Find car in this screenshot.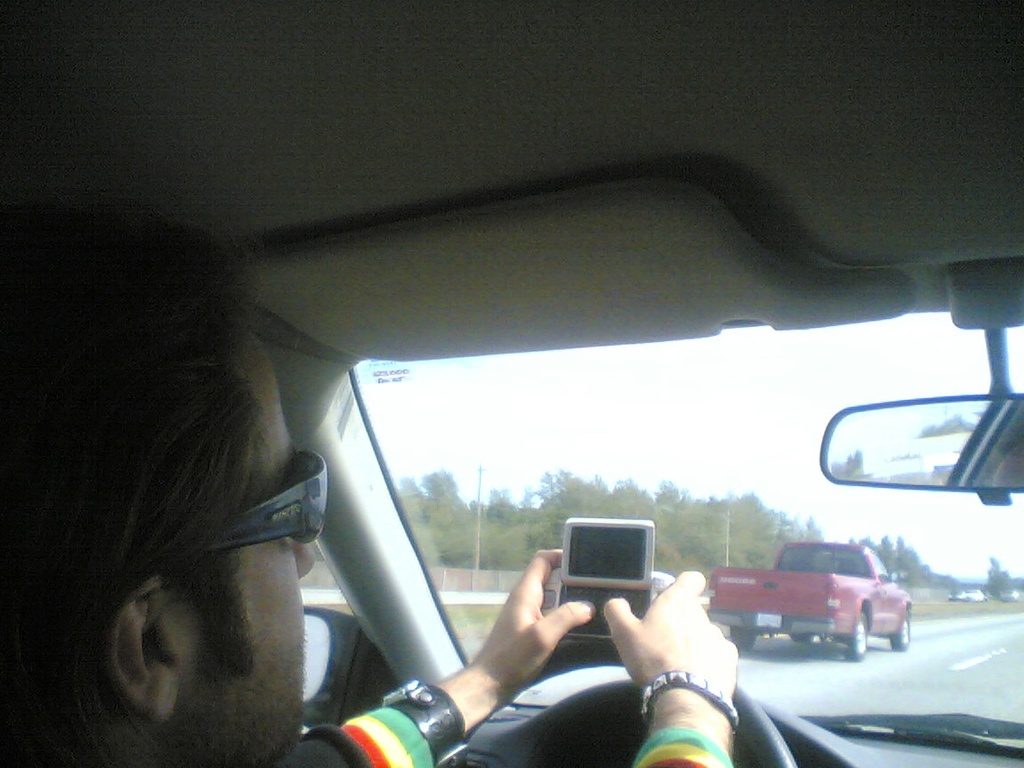
The bounding box for car is bbox=(999, 587, 1016, 602).
